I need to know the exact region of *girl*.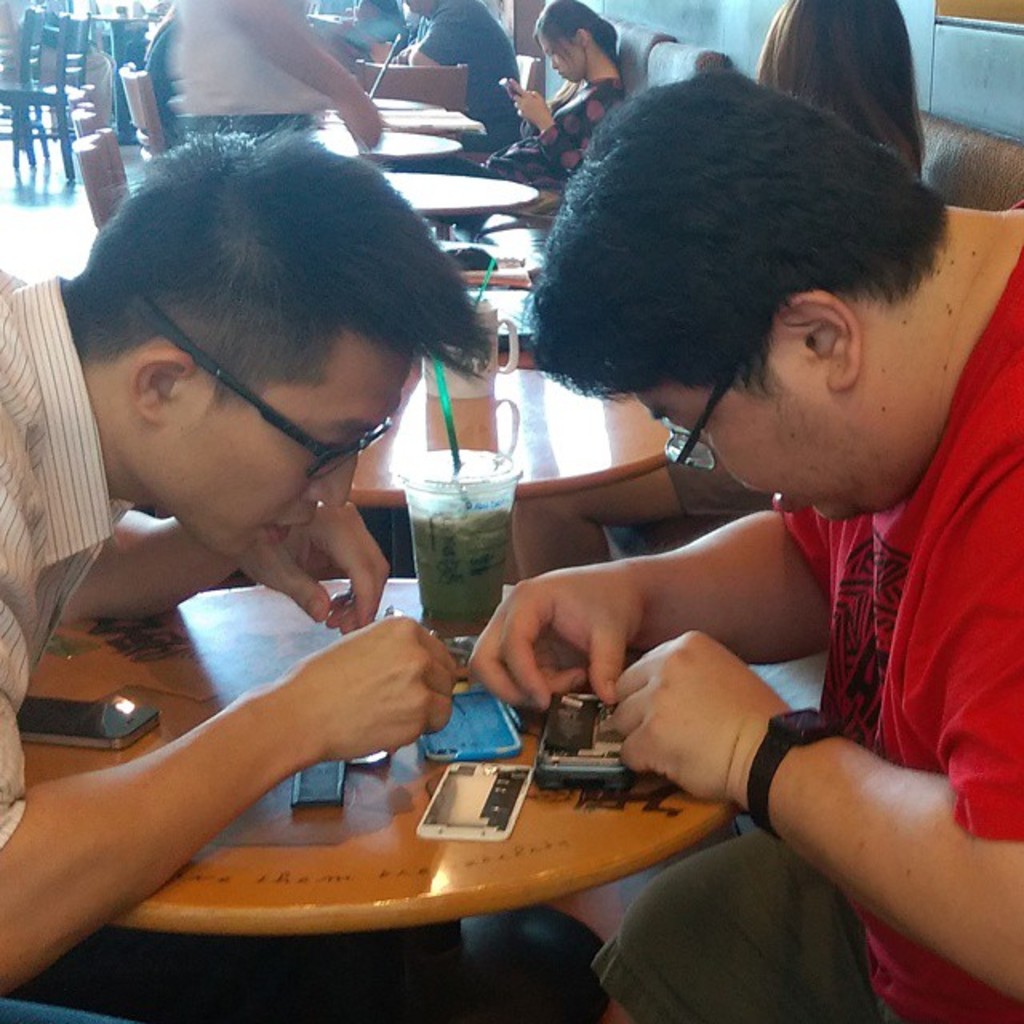
Region: [left=482, top=0, right=622, bottom=192].
